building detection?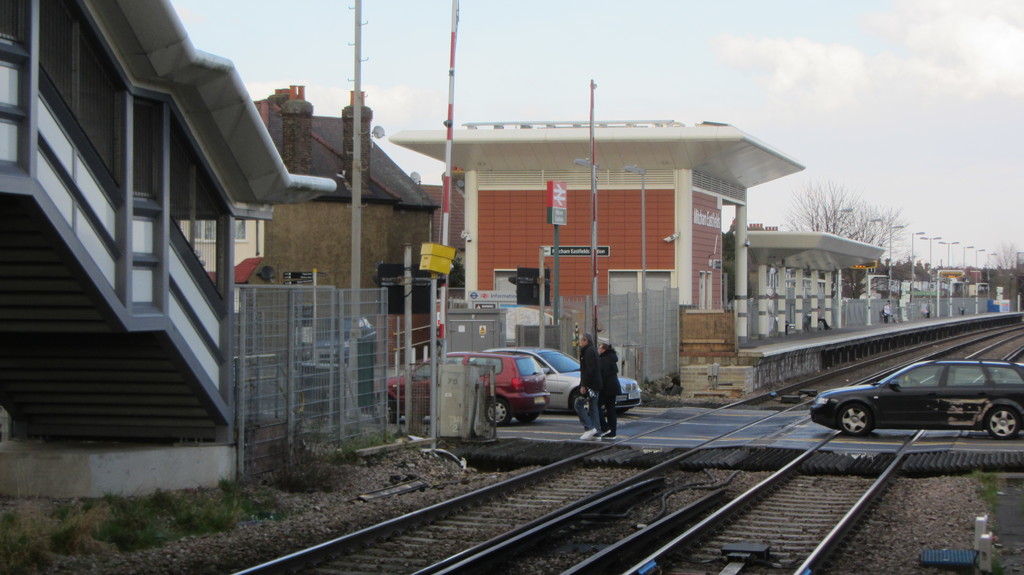
region(261, 109, 404, 315)
